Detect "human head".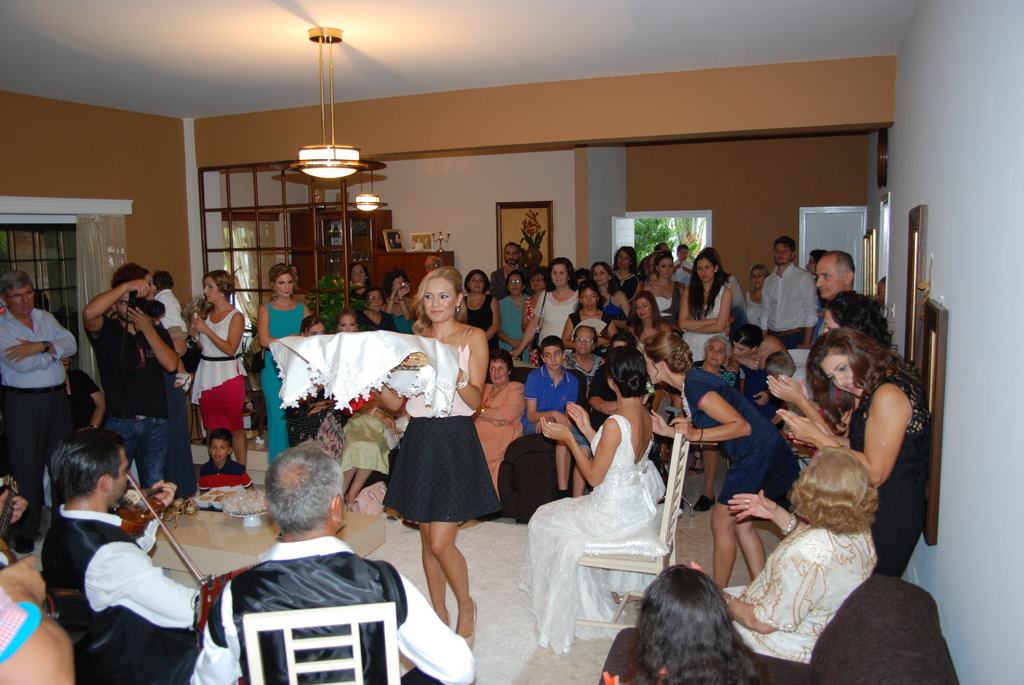
Detected at [x1=799, y1=453, x2=890, y2=547].
